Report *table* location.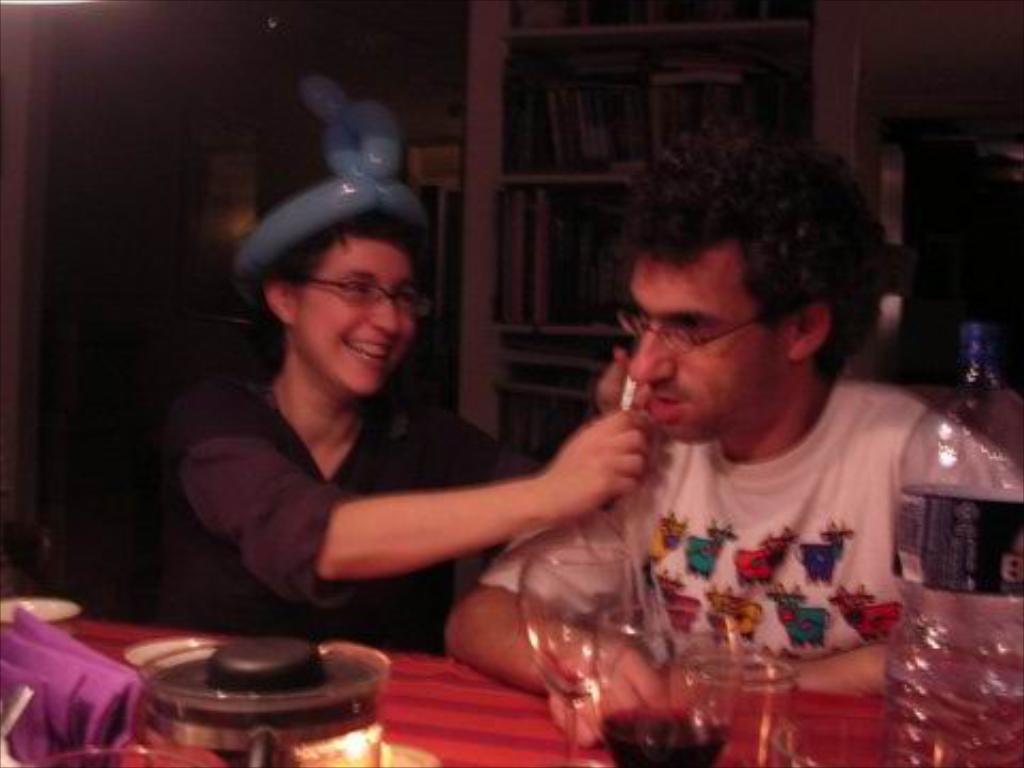
Report: region(79, 619, 1018, 766).
